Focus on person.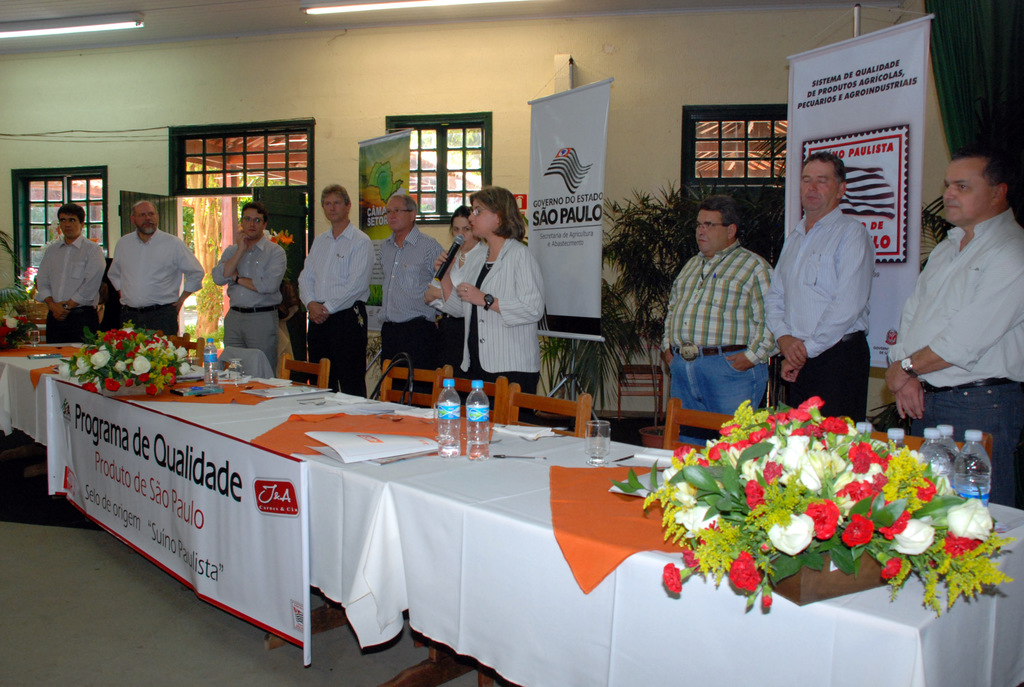
Focused at [410, 206, 483, 402].
